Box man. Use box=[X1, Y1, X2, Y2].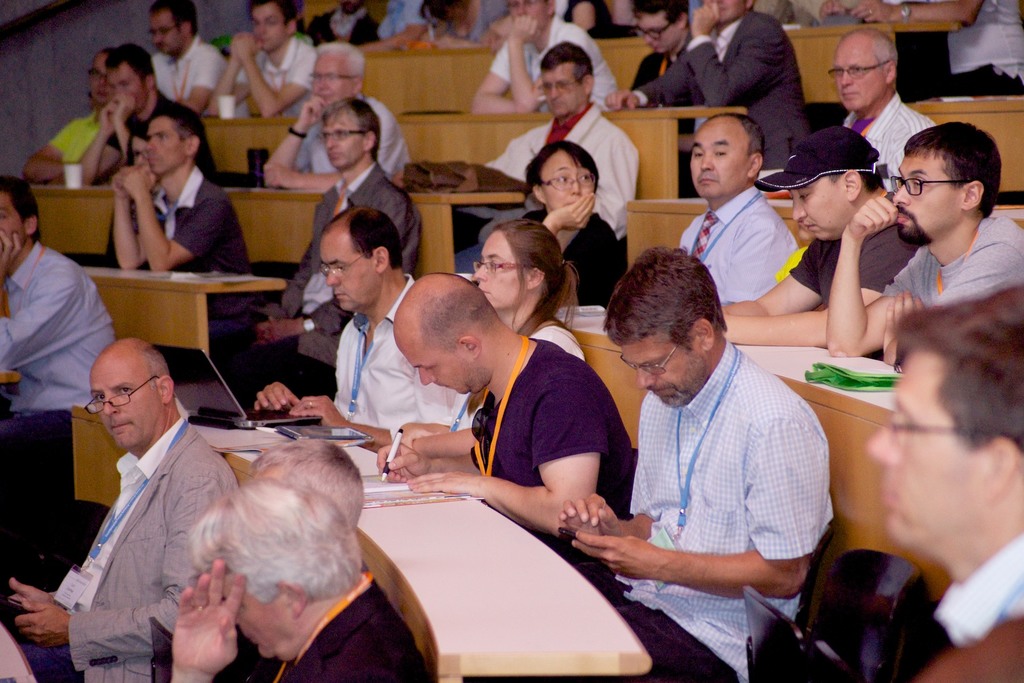
box=[216, 433, 368, 682].
